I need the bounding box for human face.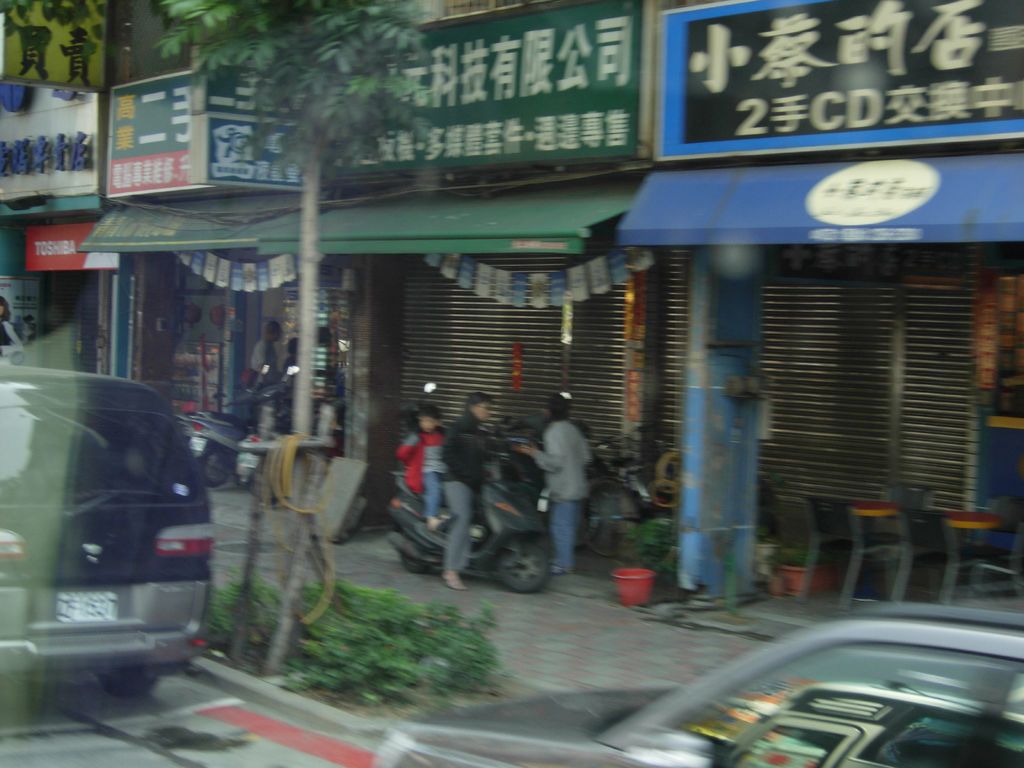
Here it is: [x1=474, y1=401, x2=490, y2=422].
